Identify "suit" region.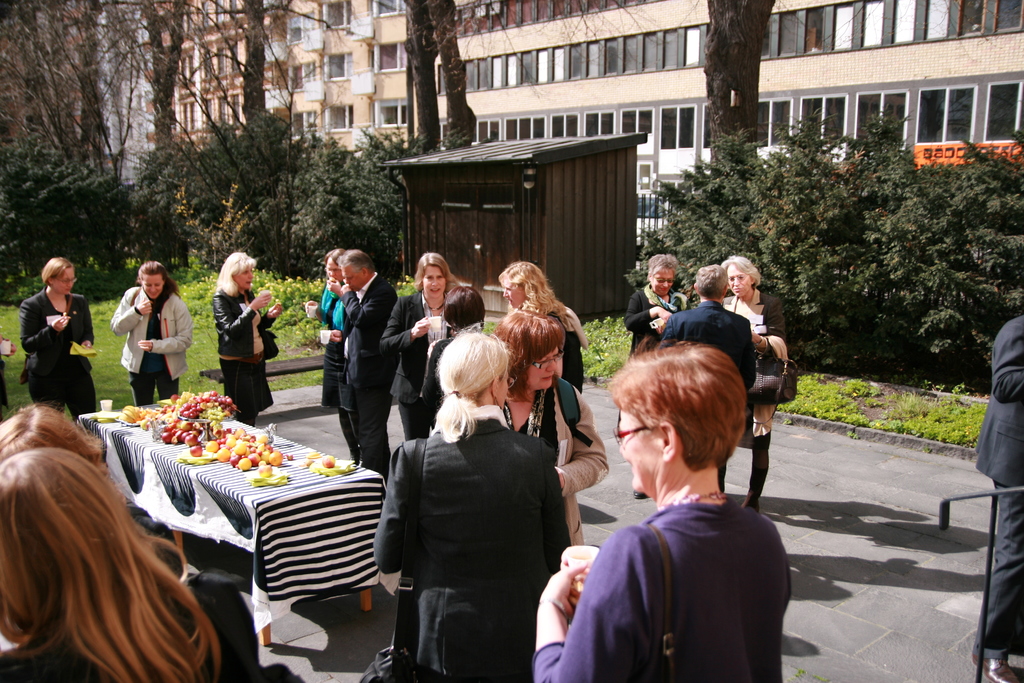
Region: [left=366, top=354, right=591, bottom=659].
